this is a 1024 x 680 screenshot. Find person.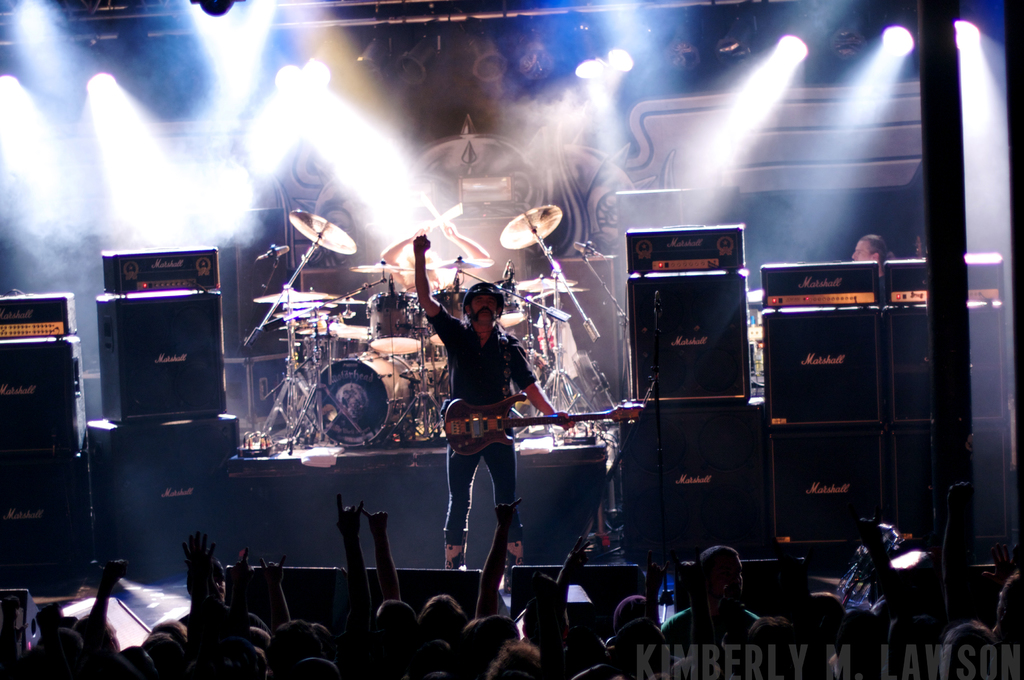
Bounding box: x1=849 y1=232 x2=889 y2=261.
